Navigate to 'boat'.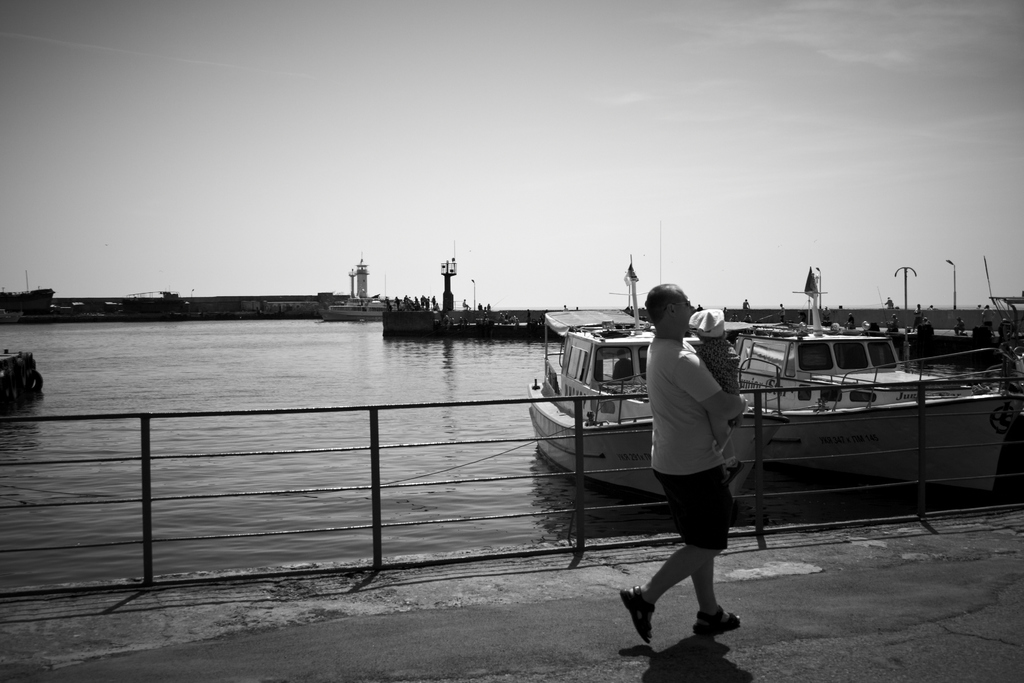
Navigation target: (0,347,45,418).
